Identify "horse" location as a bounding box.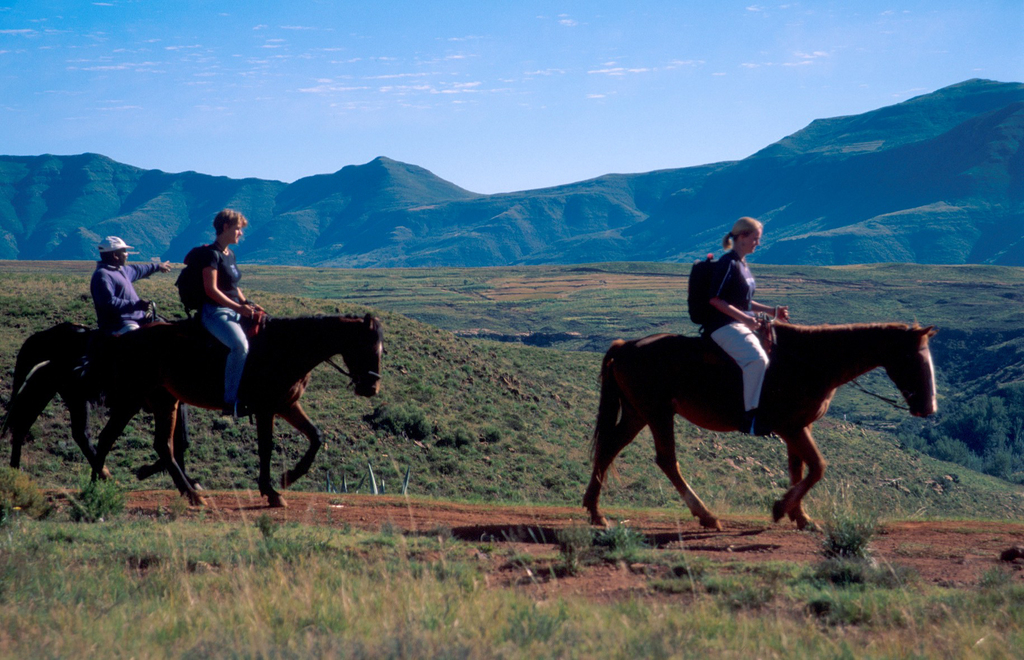
detection(0, 316, 188, 487).
